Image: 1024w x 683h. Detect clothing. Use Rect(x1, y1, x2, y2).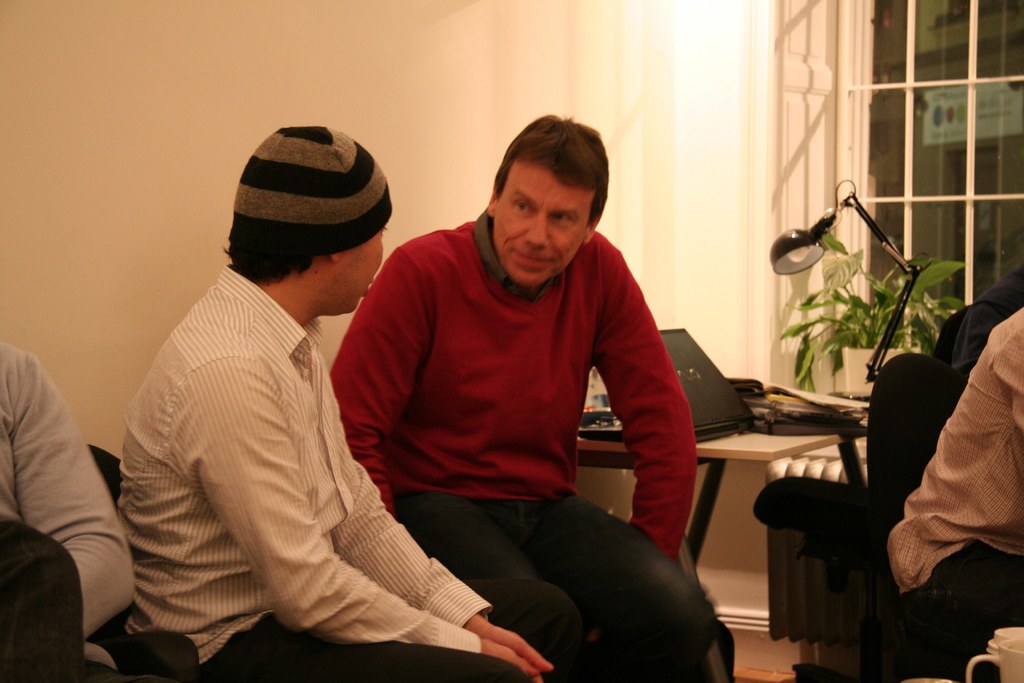
Rect(0, 344, 125, 682).
